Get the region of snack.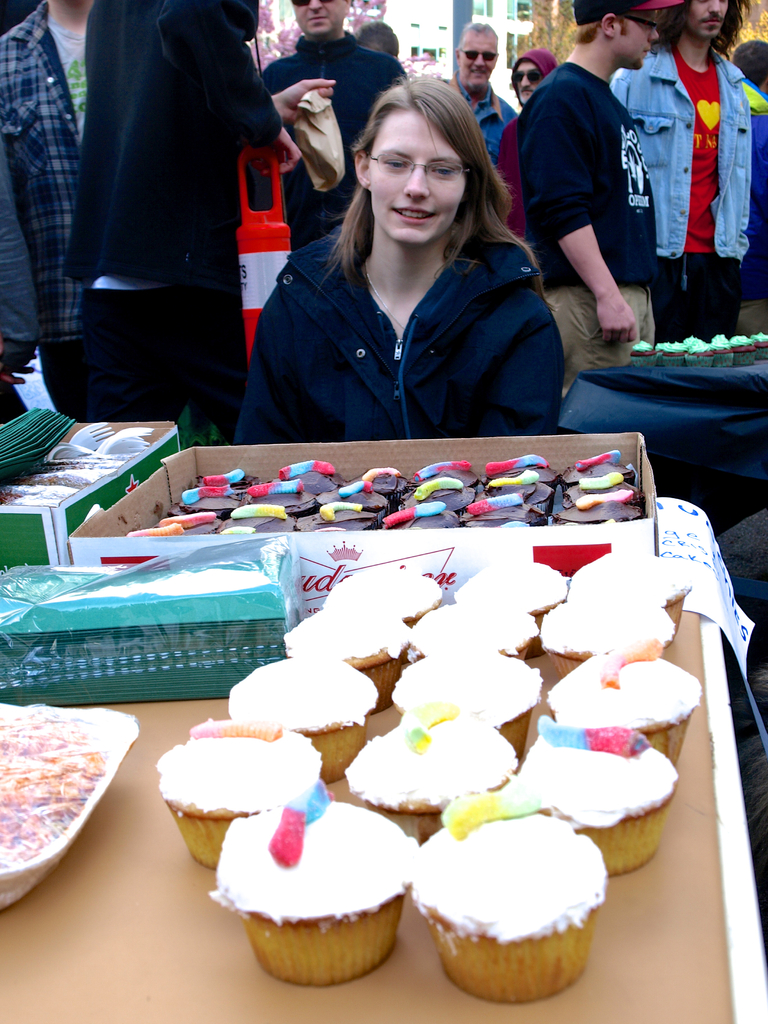
locate(544, 634, 701, 772).
